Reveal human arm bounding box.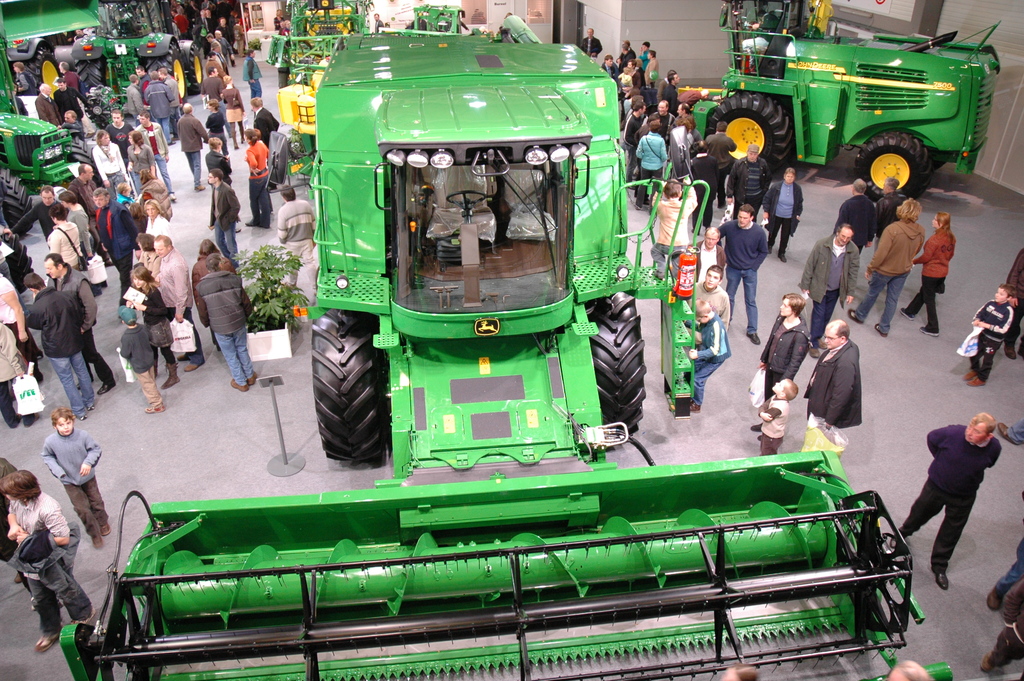
Revealed: 989/438/1001/472.
